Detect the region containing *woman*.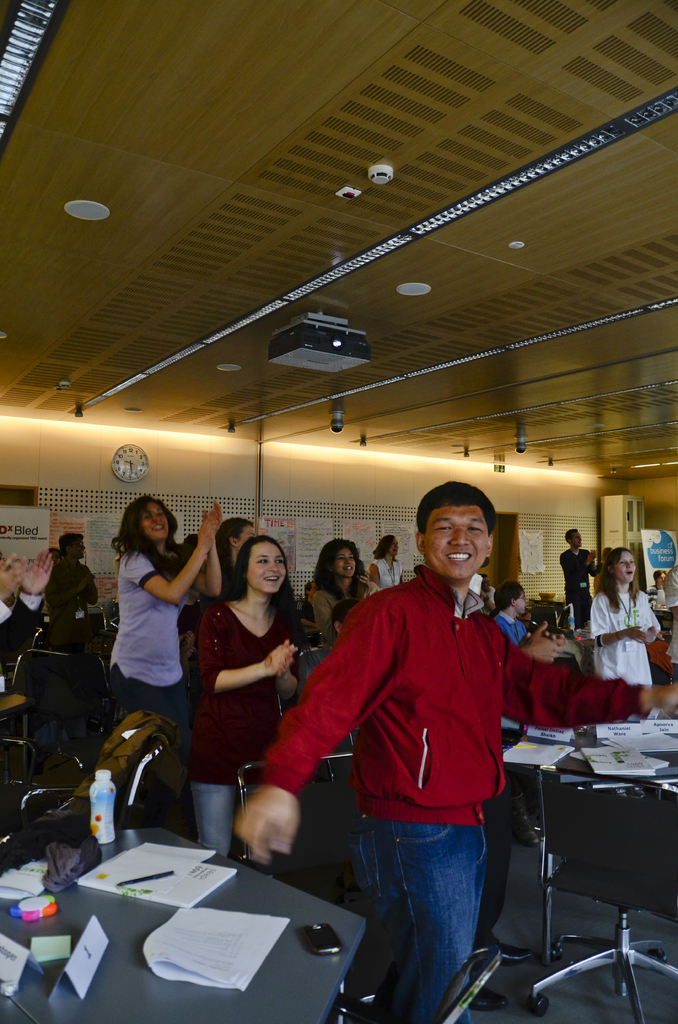
crop(213, 515, 264, 597).
